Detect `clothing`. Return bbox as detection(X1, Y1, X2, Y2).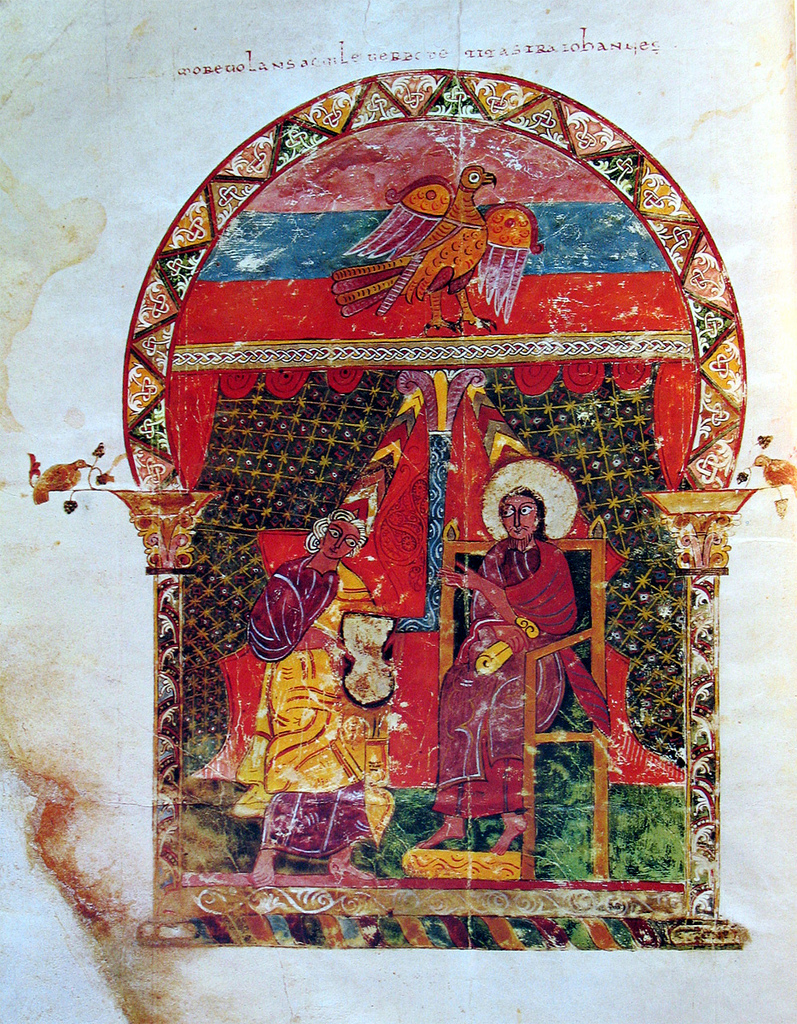
detection(242, 541, 397, 866).
